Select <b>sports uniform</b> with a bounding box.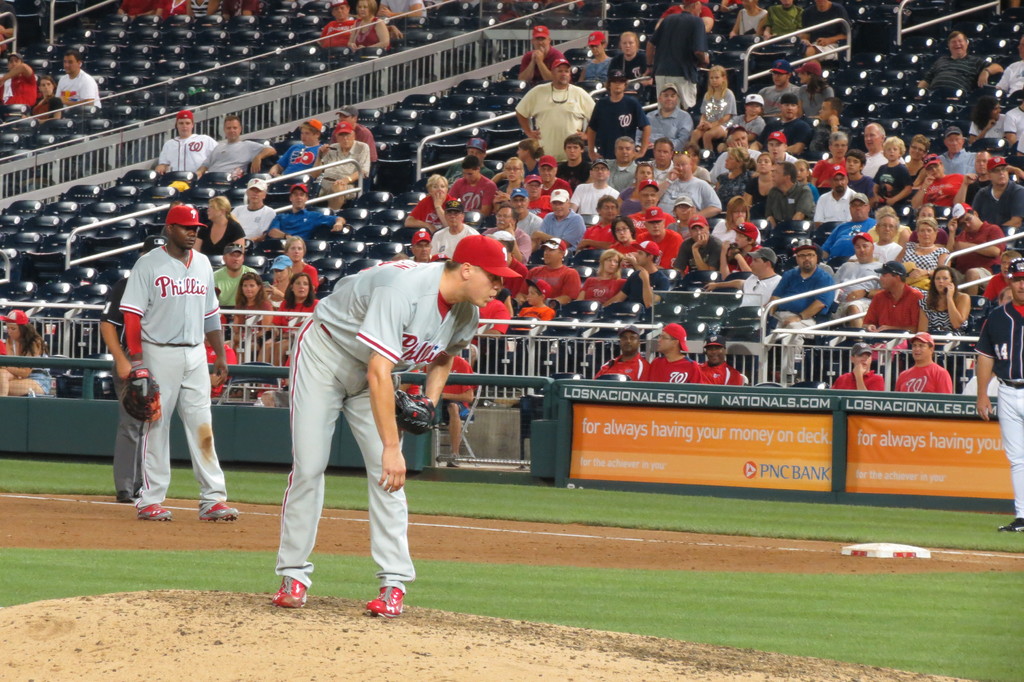
403:194:461:231.
